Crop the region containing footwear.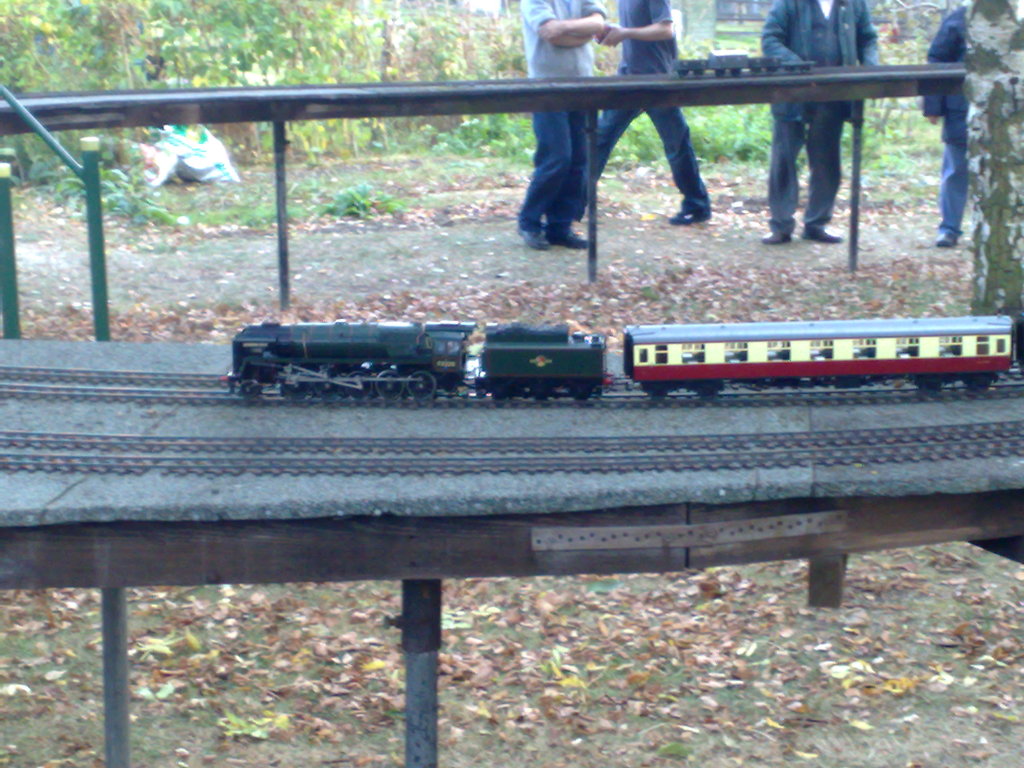
Crop region: (x1=672, y1=200, x2=713, y2=222).
